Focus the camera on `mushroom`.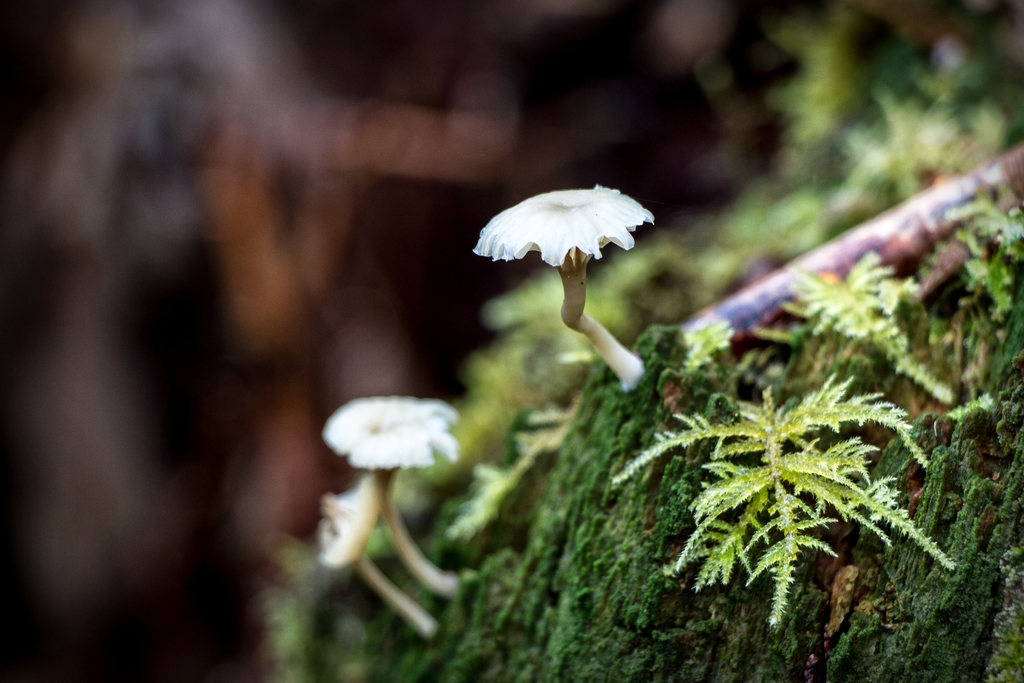
Focus region: [x1=316, y1=393, x2=460, y2=591].
